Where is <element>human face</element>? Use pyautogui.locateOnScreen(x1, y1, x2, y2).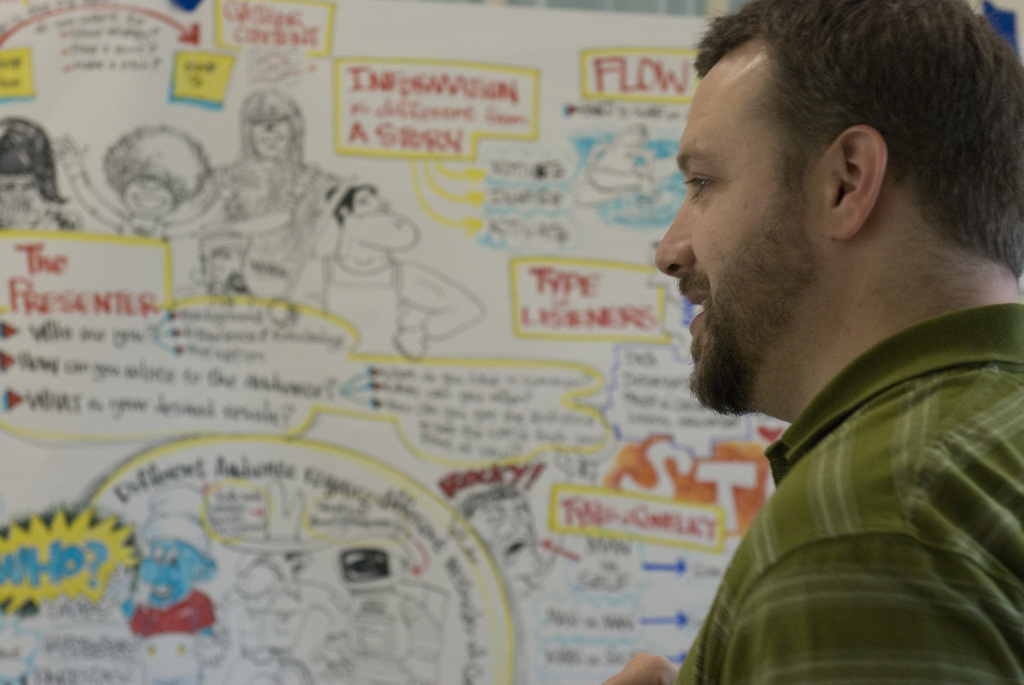
pyautogui.locateOnScreen(655, 68, 819, 414).
